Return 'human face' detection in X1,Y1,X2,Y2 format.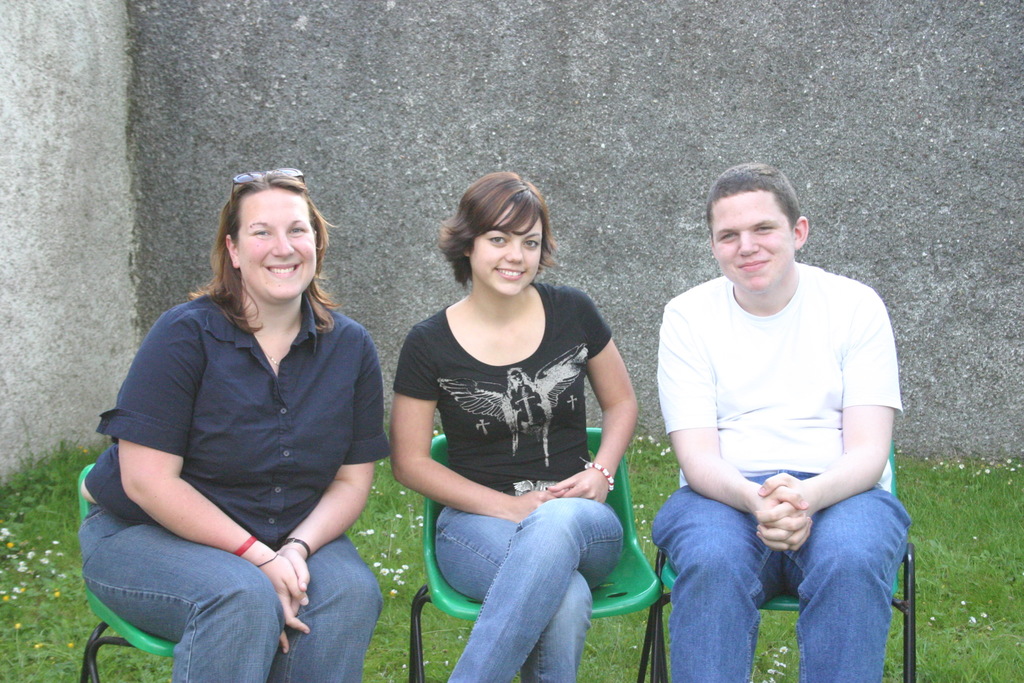
231,194,320,312.
